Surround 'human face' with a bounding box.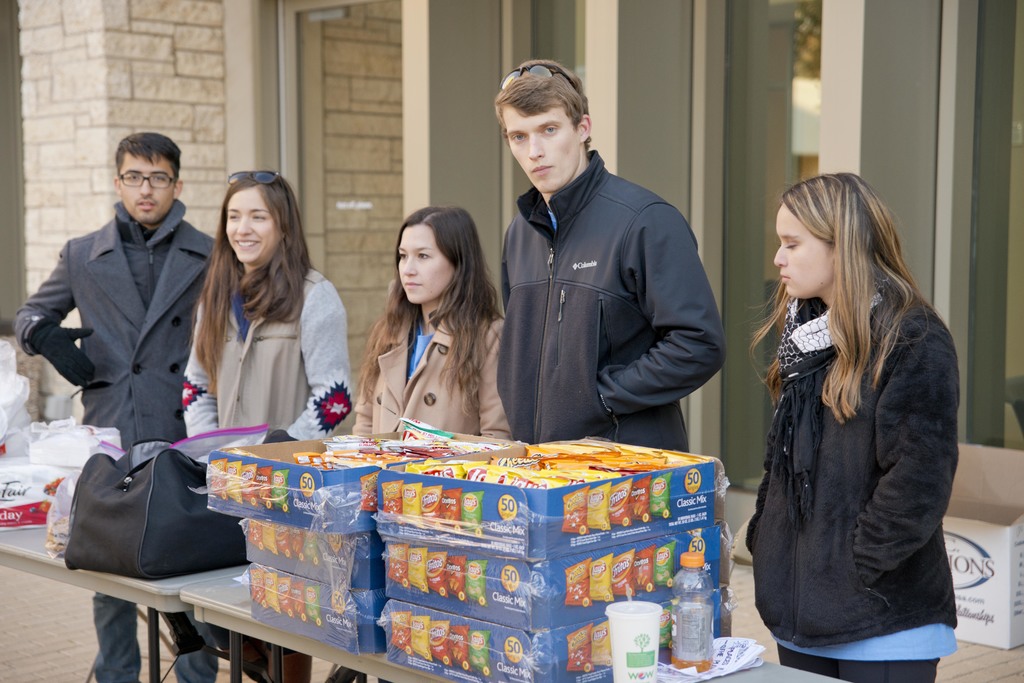
region(500, 105, 582, 195).
